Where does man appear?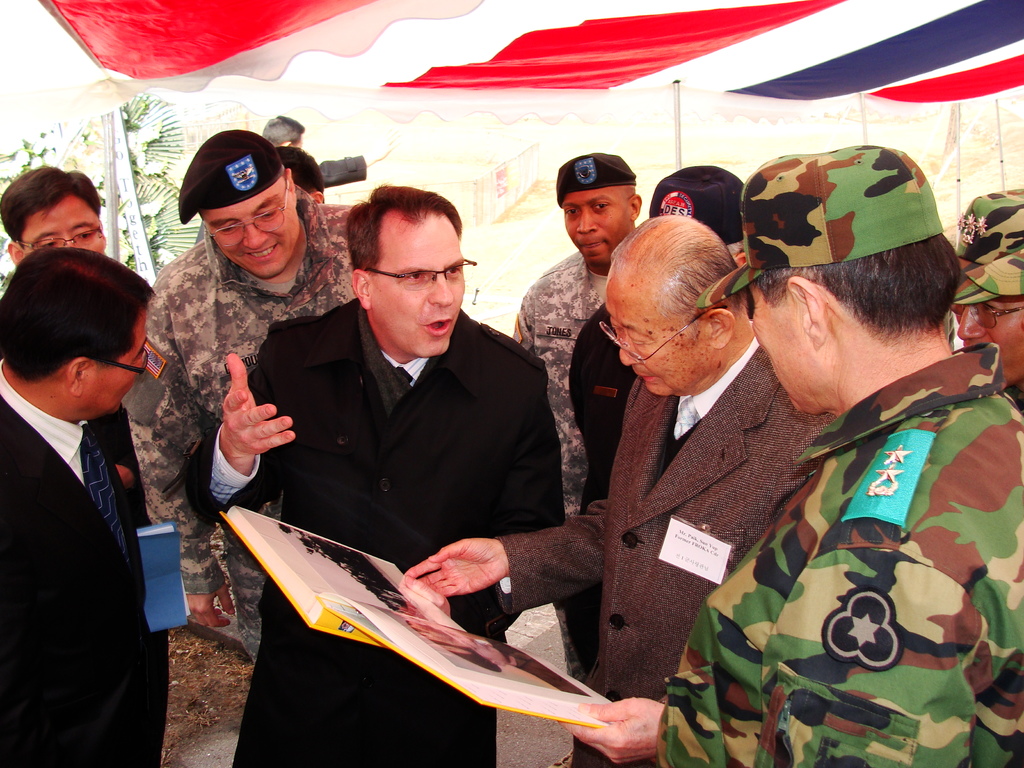
Appears at {"left": 129, "top": 124, "right": 362, "bottom": 668}.
